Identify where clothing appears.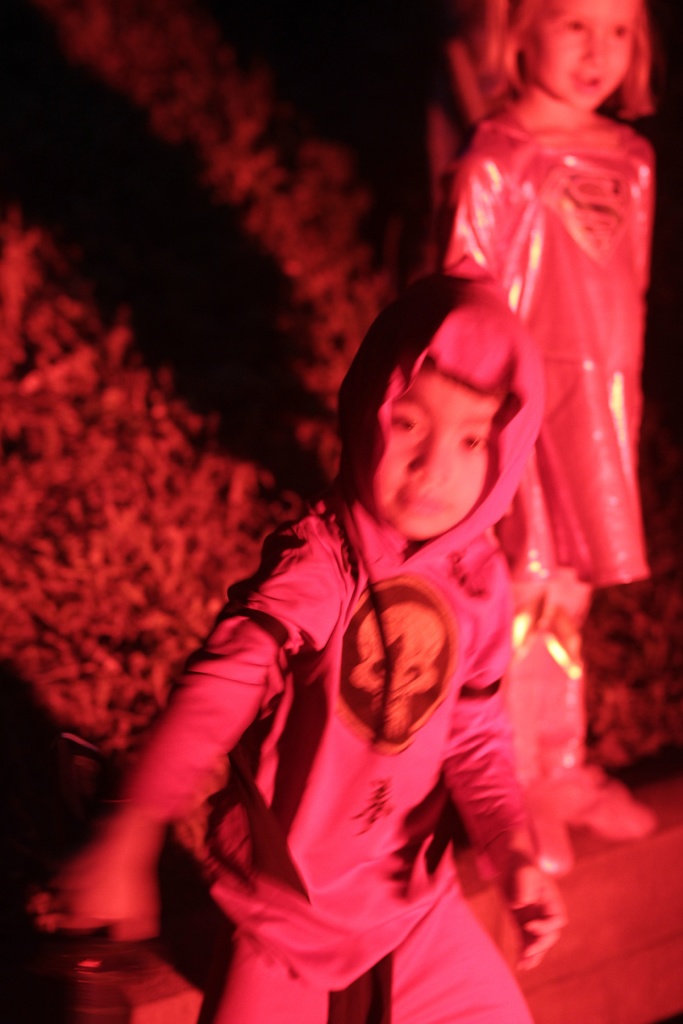
Appears at [136,464,550,989].
